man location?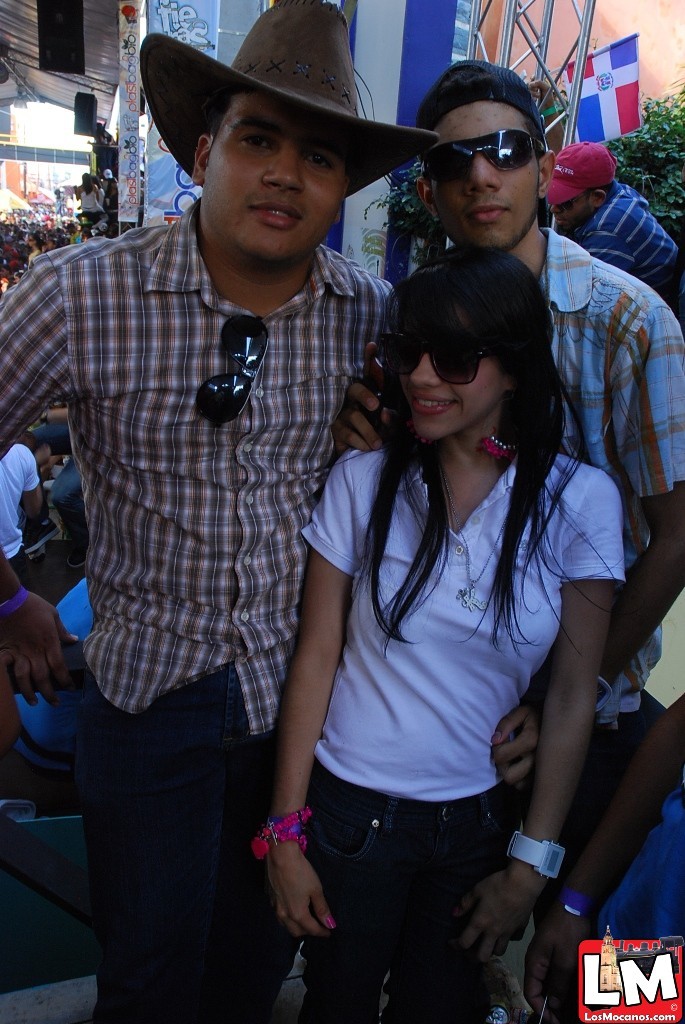
rect(0, 0, 405, 1023)
